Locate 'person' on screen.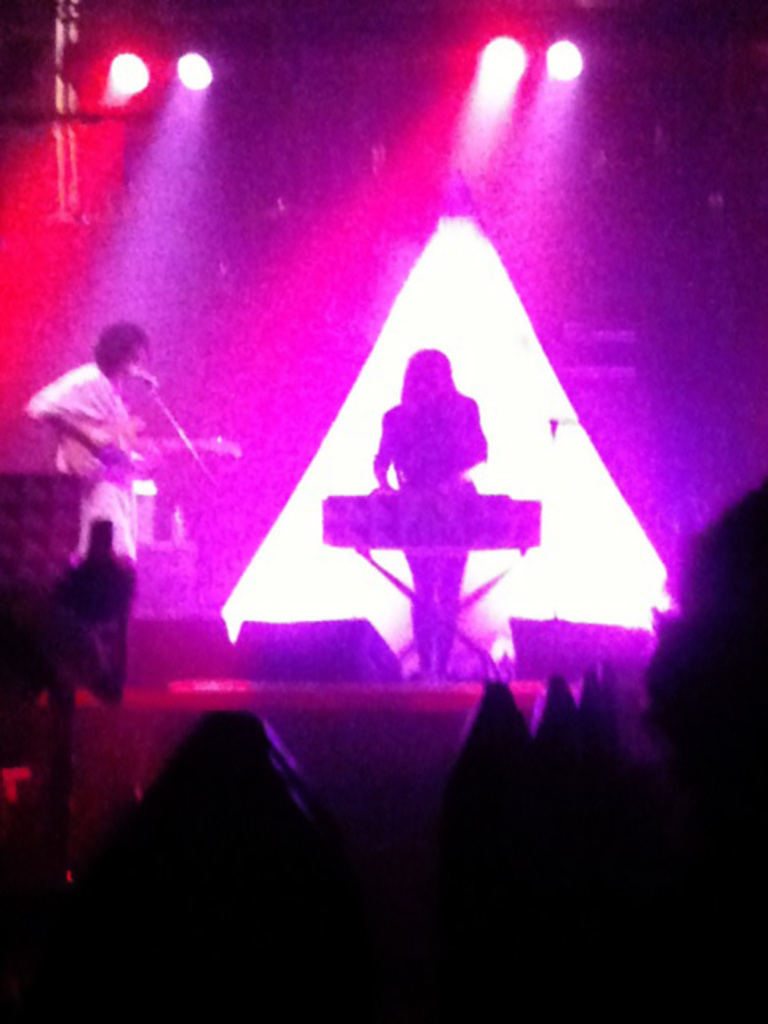
On screen at (x1=35, y1=290, x2=194, y2=594).
